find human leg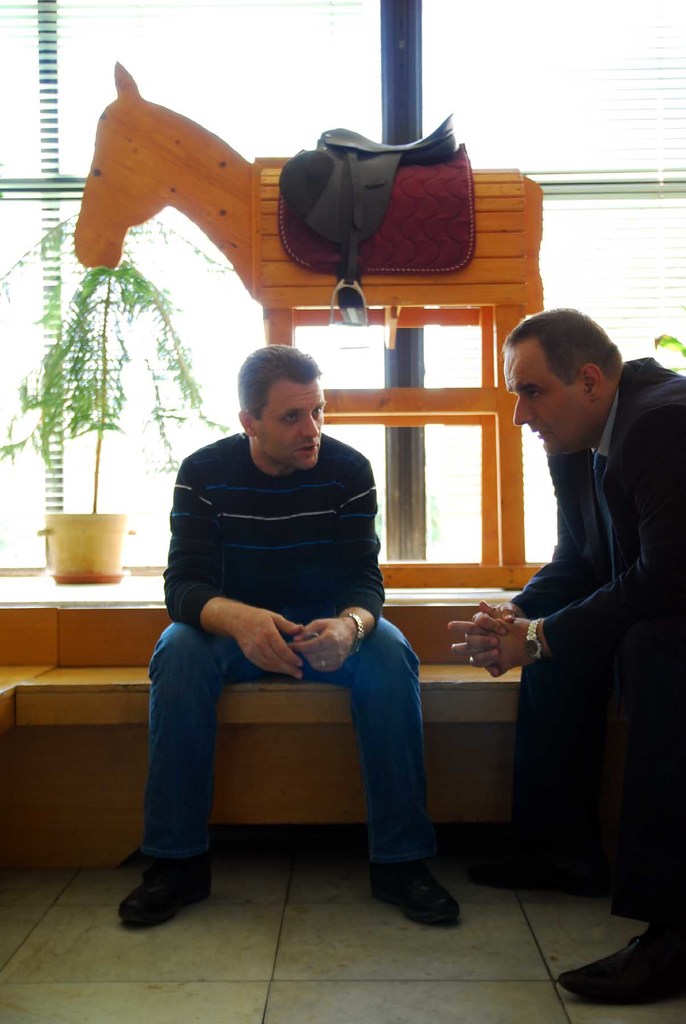
(left=318, top=605, right=458, bottom=922)
